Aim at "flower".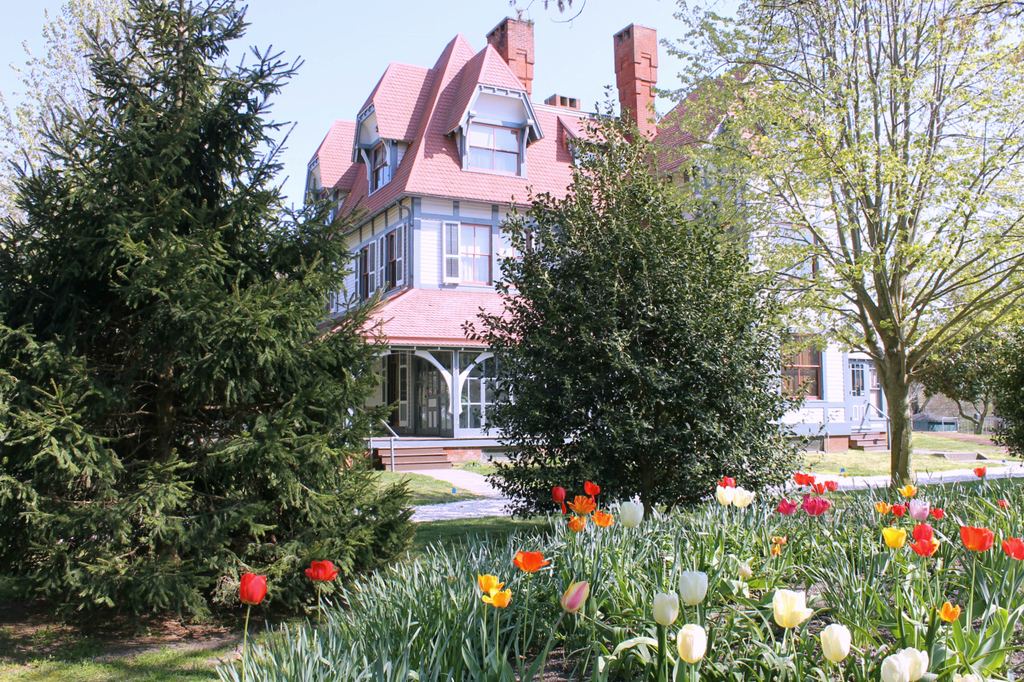
Aimed at (left=929, top=505, right=946, bottom=516).
